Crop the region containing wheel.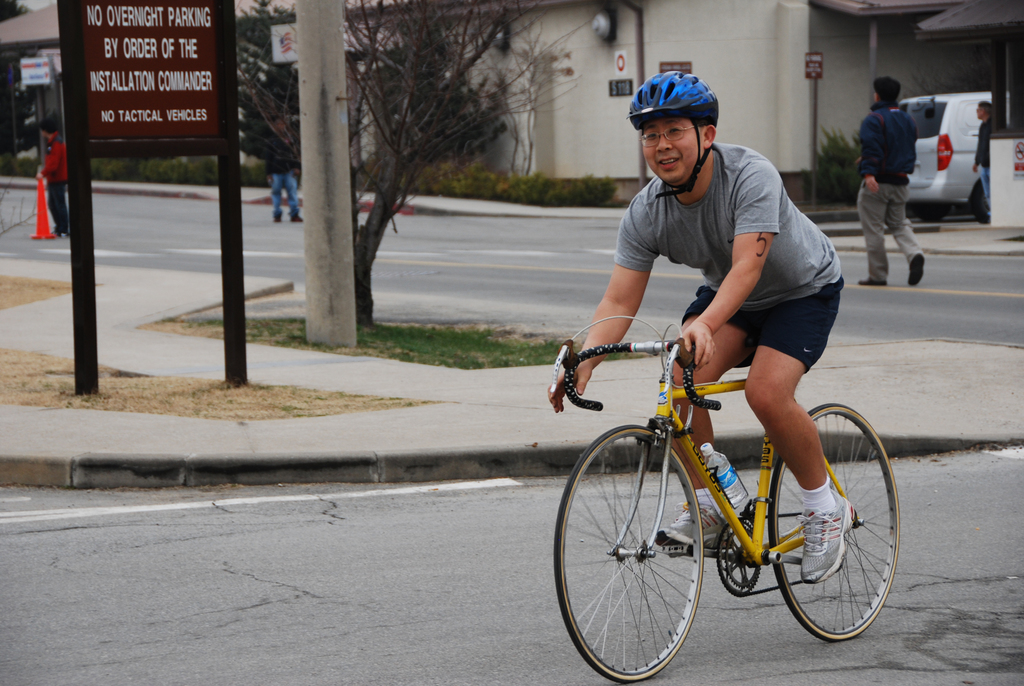
Crop region: <bbox>575, 439, 728, 667</bbox>.
